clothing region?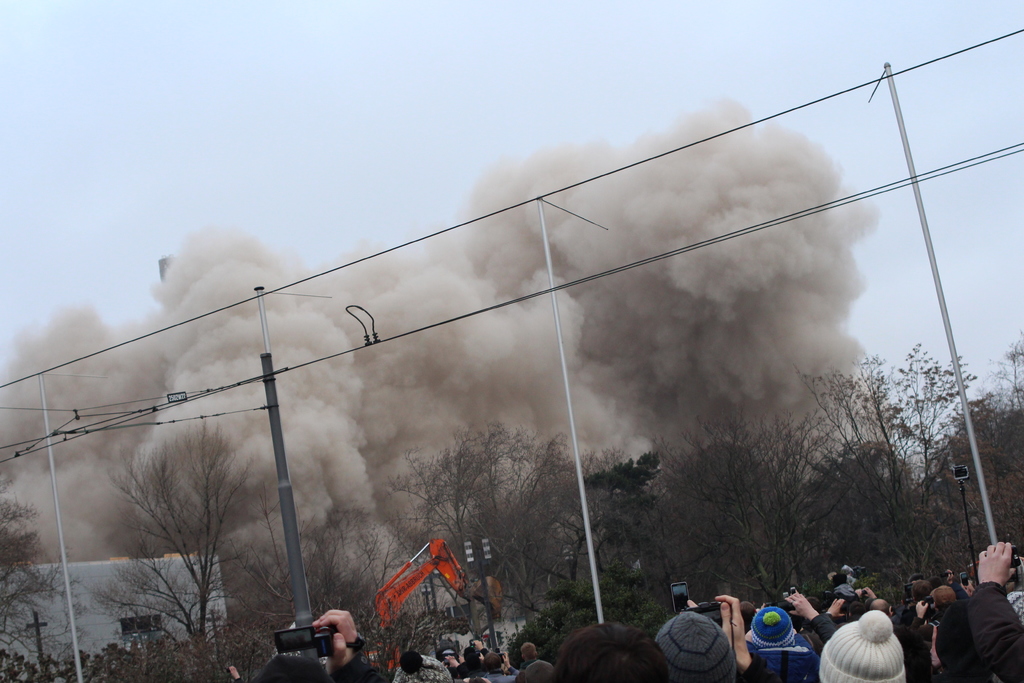
box=[456, 663, 470, 680]
